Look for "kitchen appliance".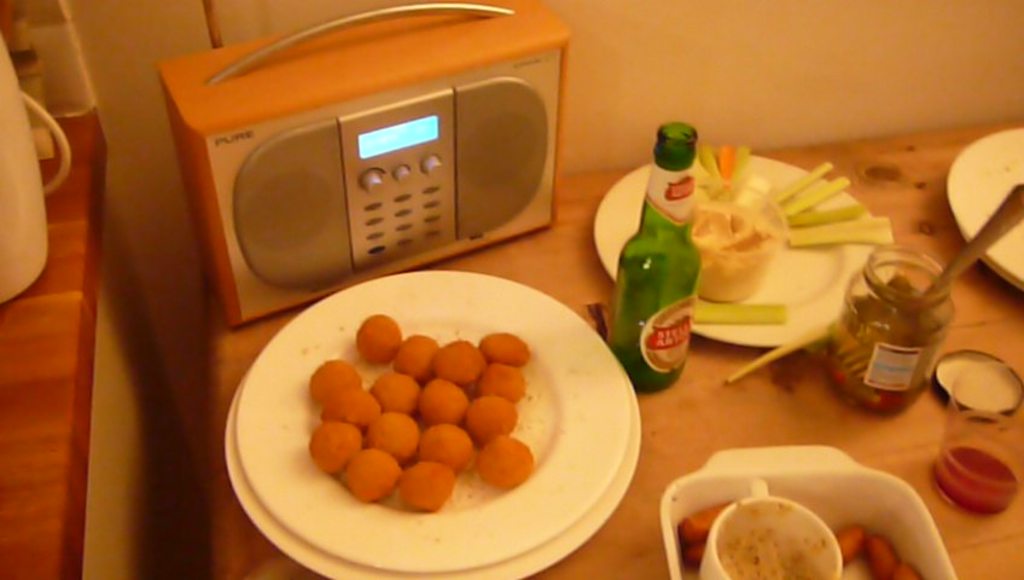
Found: 700 476 842 579.
